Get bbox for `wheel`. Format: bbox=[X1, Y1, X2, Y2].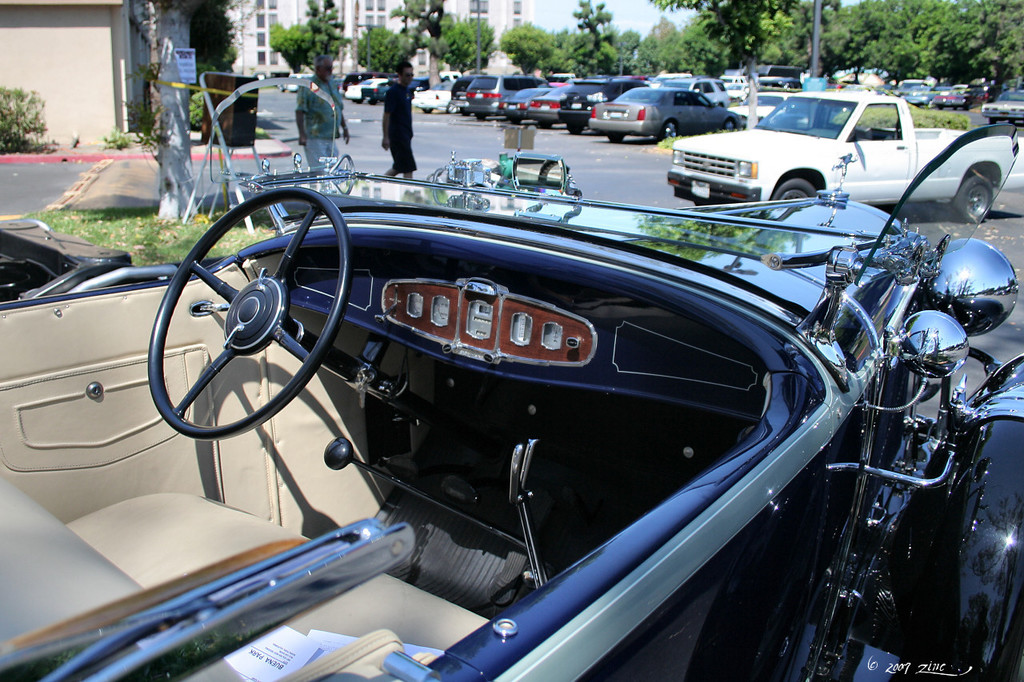
bbox=[662, 122, 678, 140].
